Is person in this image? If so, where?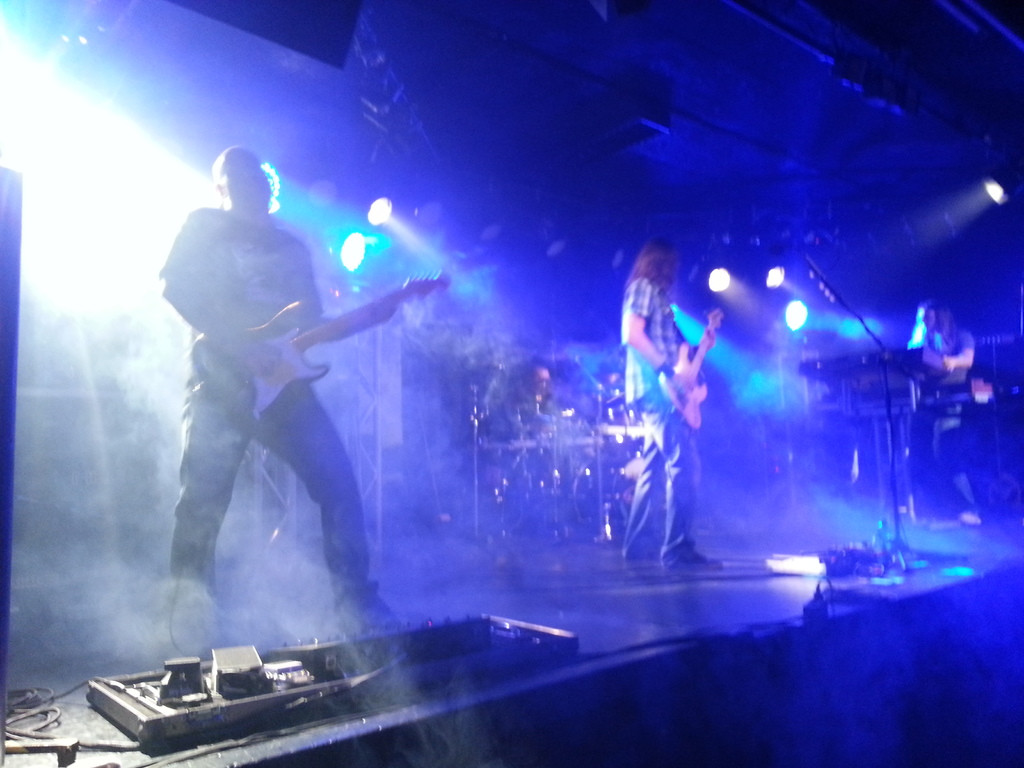
Yes, at {"x1": 158, "y1": 124, "x2": 419, "y2": 717}.
